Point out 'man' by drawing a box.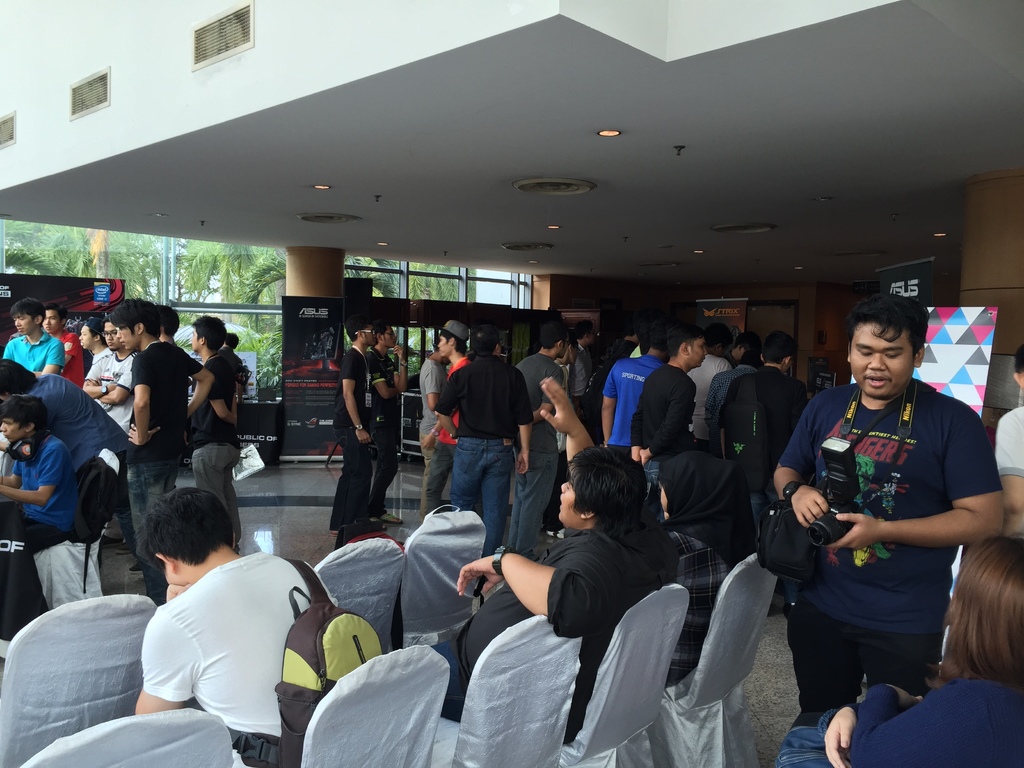
select_region(77, 320, 112, 371).
